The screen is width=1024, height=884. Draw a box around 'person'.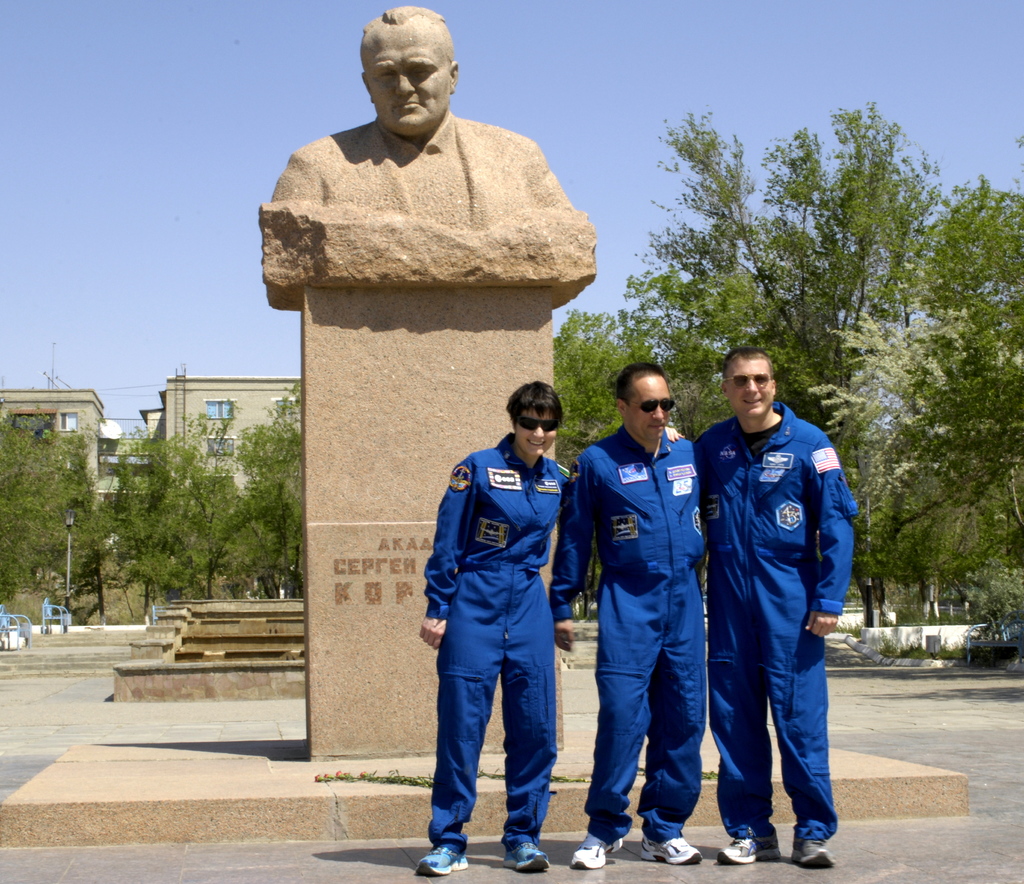
548, 361, 707, 869.
